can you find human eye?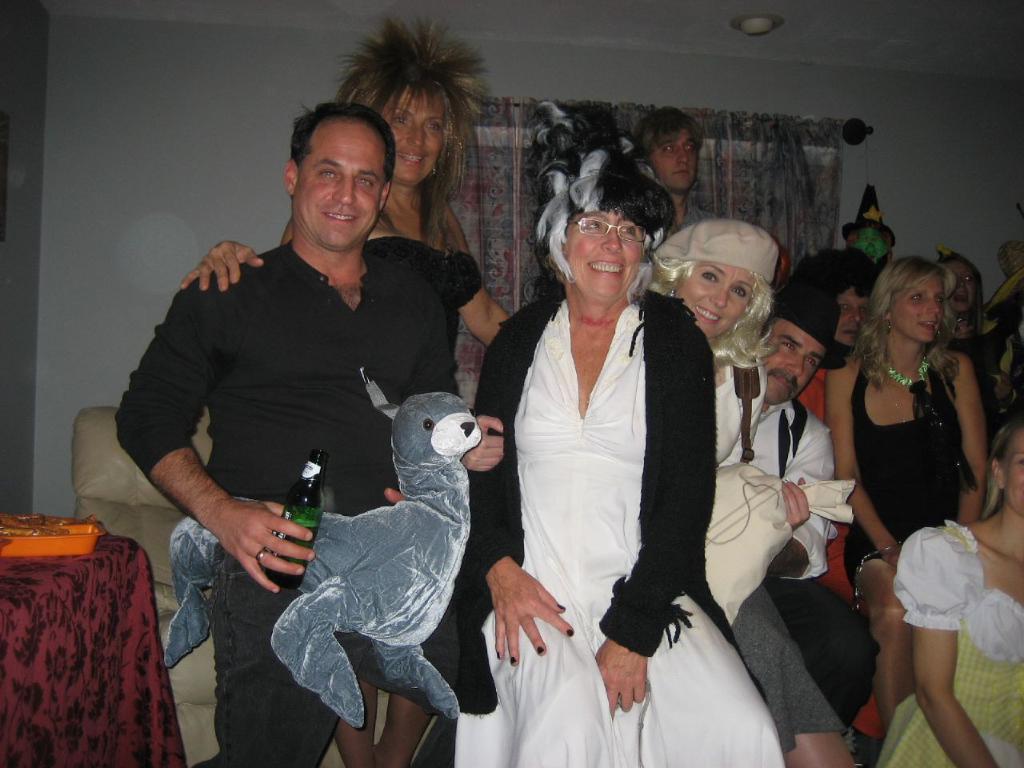
Yes, bounding box: locate(777, 340, 797, 354).
